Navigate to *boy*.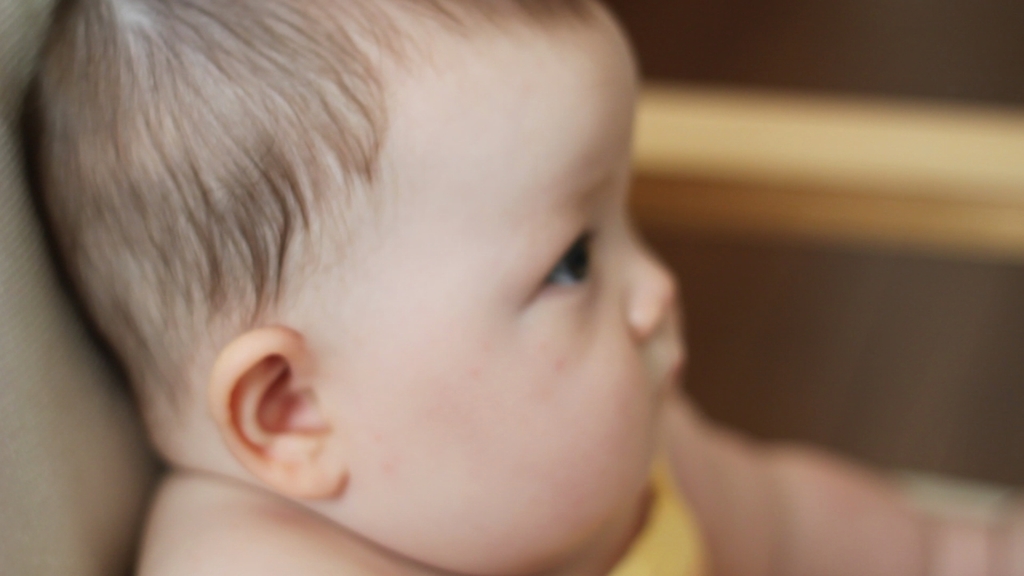
Navigation target: pyautogui.locateOnScreen(15, 0, 1023, 575).
